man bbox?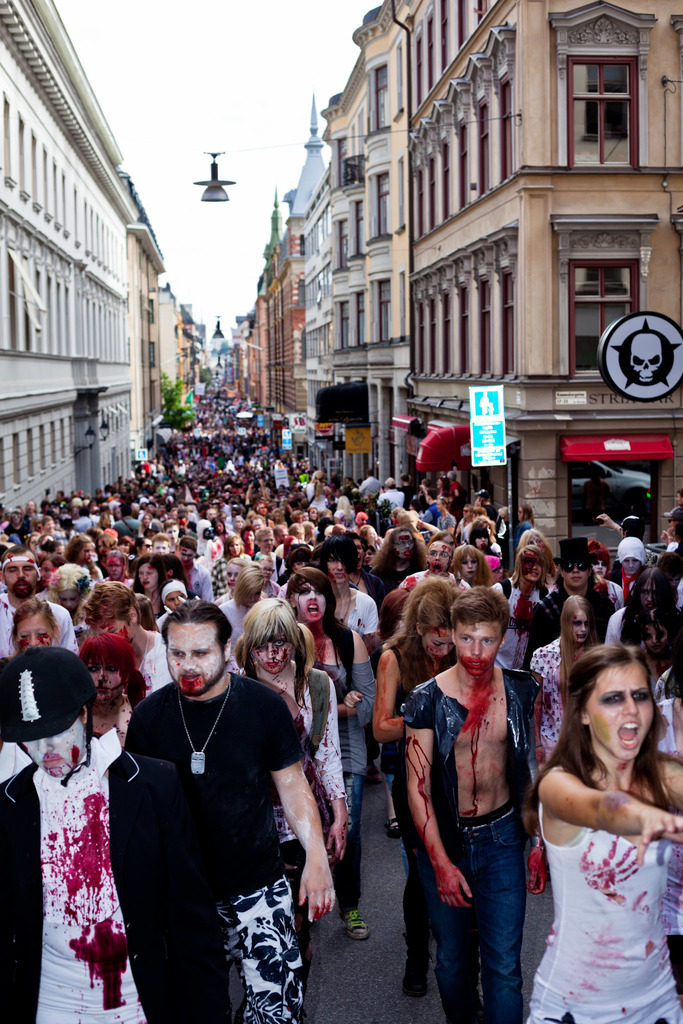
left=166, top=521, right=182, bottom=552
